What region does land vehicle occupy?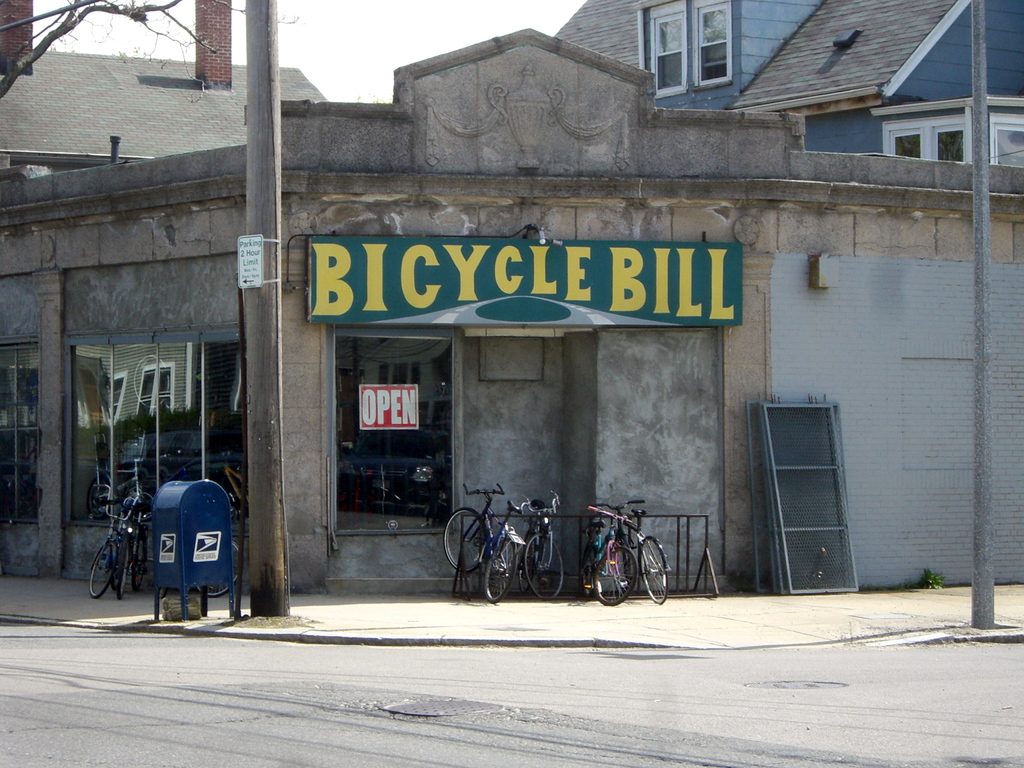
[589, 508, 671, 606].
